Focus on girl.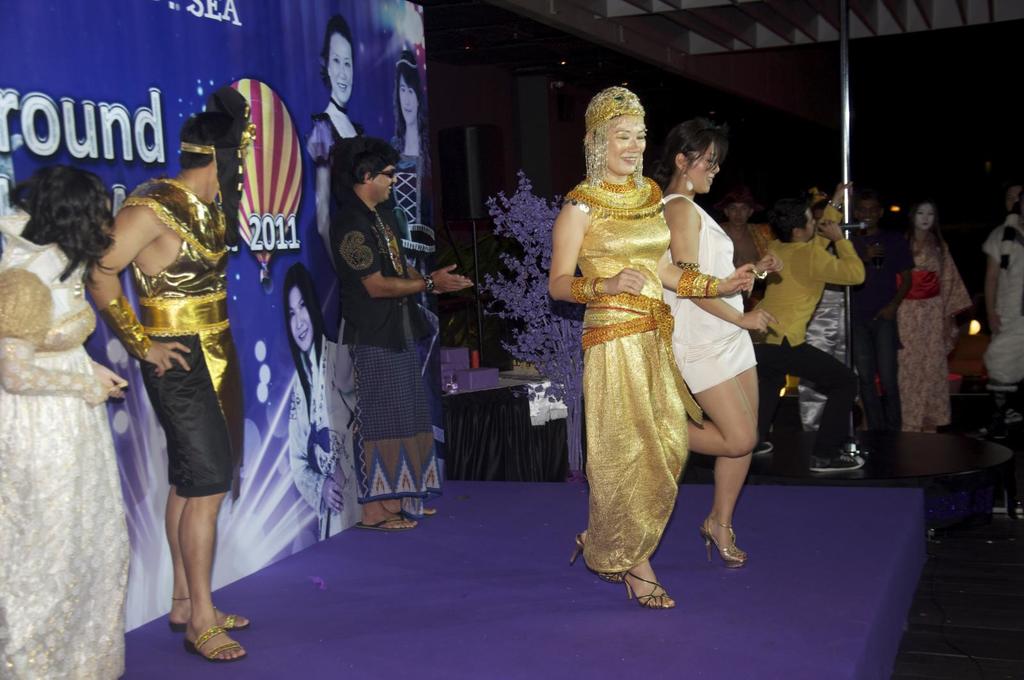
Focused at locate(285, 255, 357, 536).
